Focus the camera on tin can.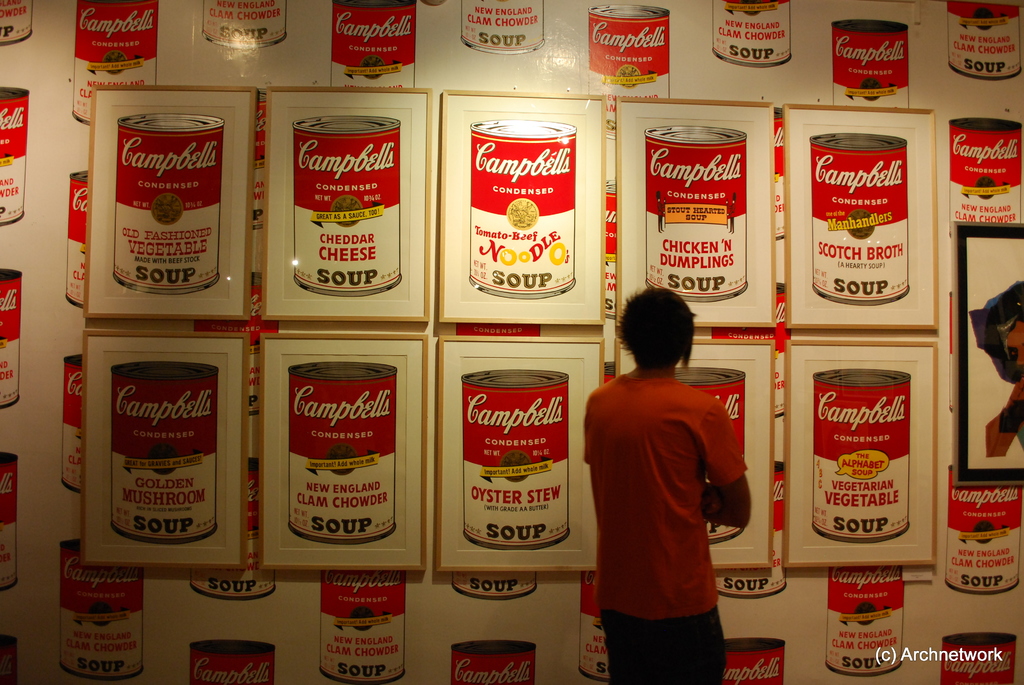
Focus region: {"left": 58, "top": 539, "right": 144, "bottom": 682}.
